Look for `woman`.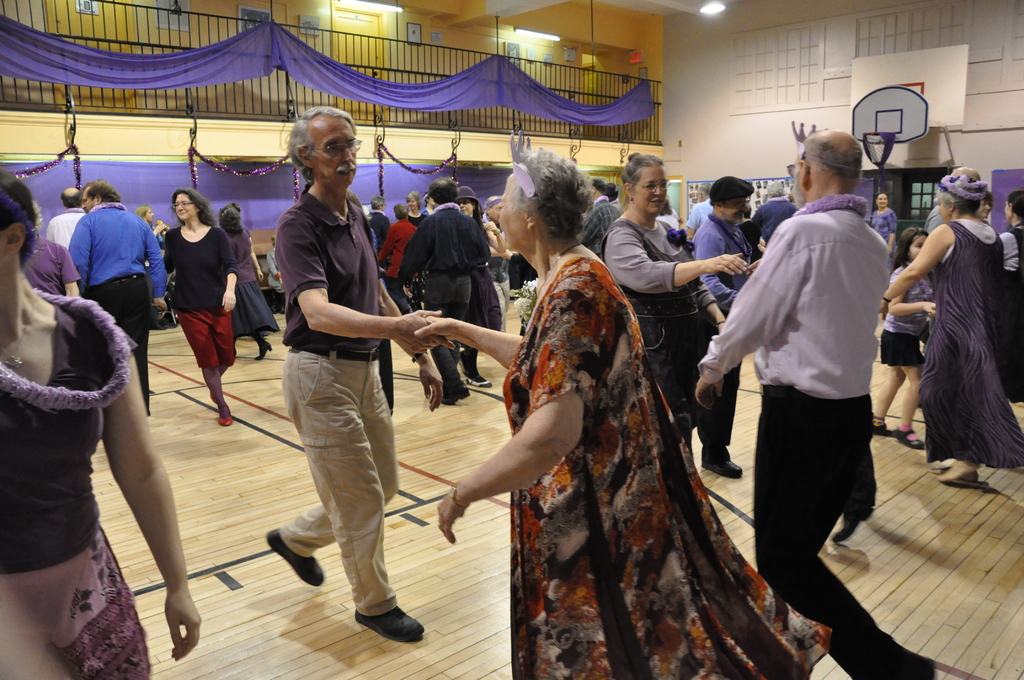
Found: Rect(374, 202, 421, 315).
